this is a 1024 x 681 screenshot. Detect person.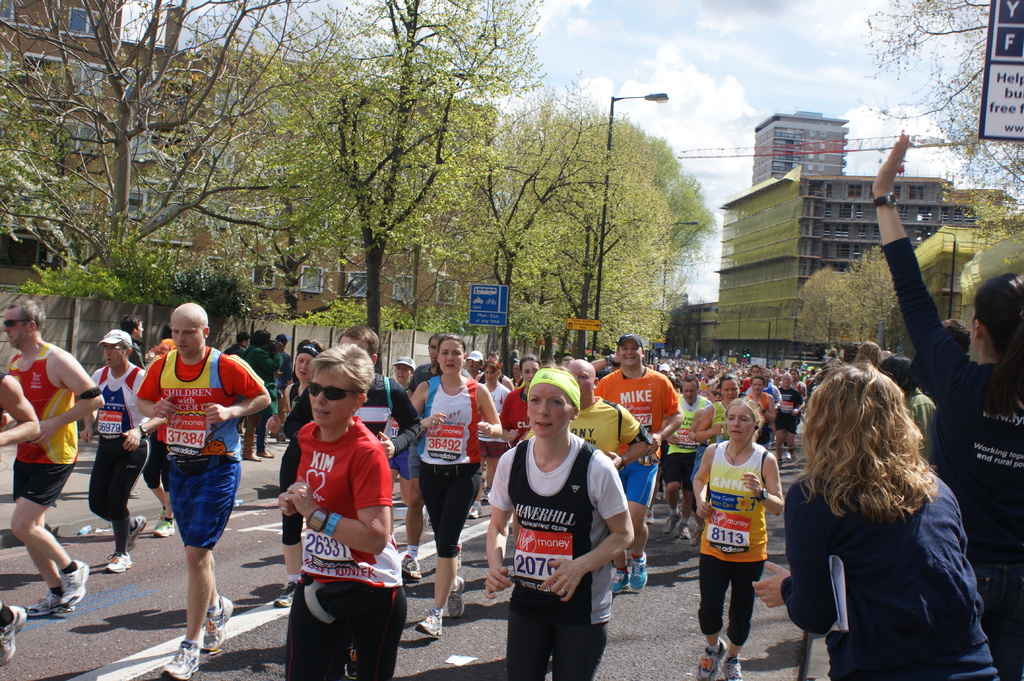
[x1=82, y1=328, x2=150, y2=573].
